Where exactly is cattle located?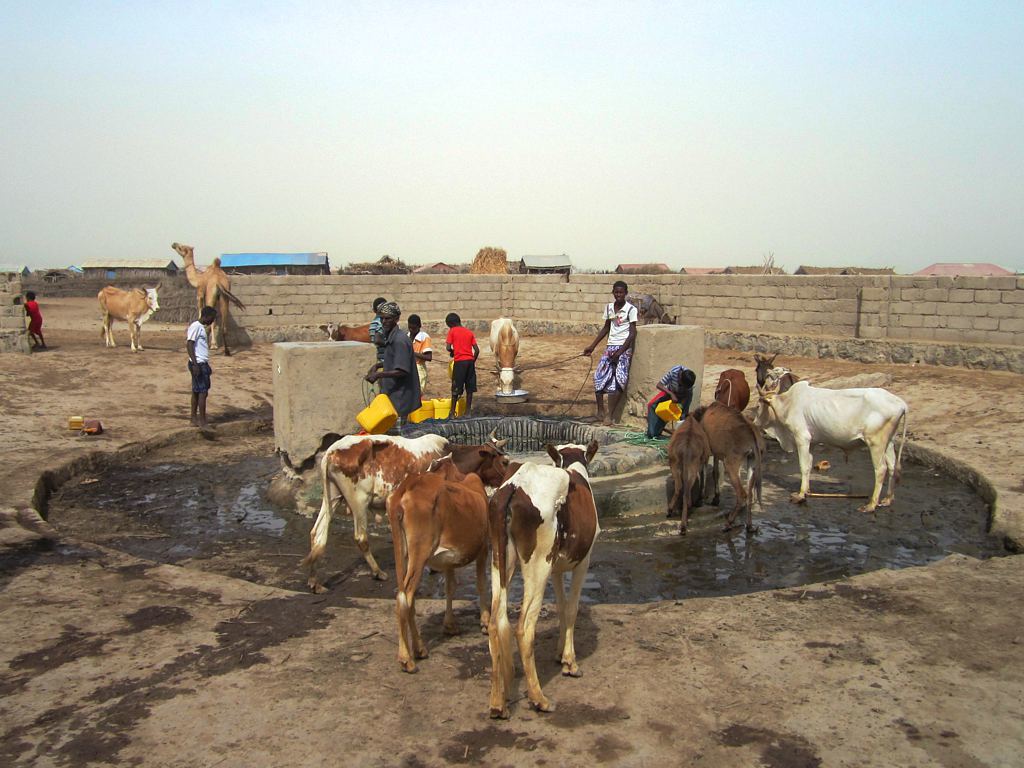
Its bounding box is Rect(490, 445, 604, 716).
